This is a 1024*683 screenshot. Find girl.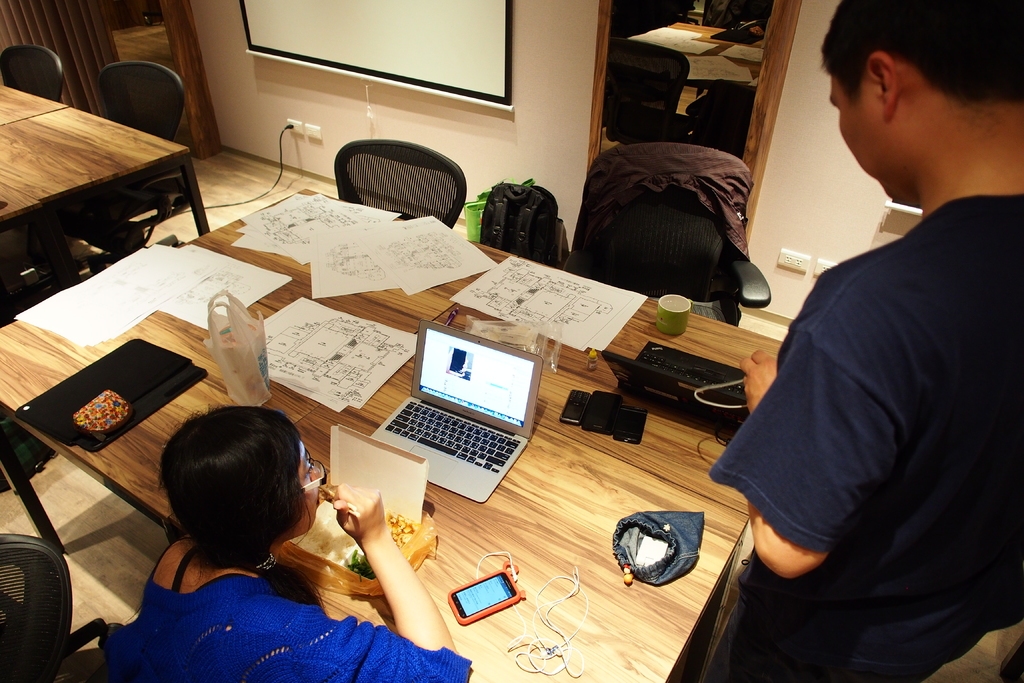
Bounding box: {"x1": 92, "y1": 398, "x2": 468, "y2": 682}.
